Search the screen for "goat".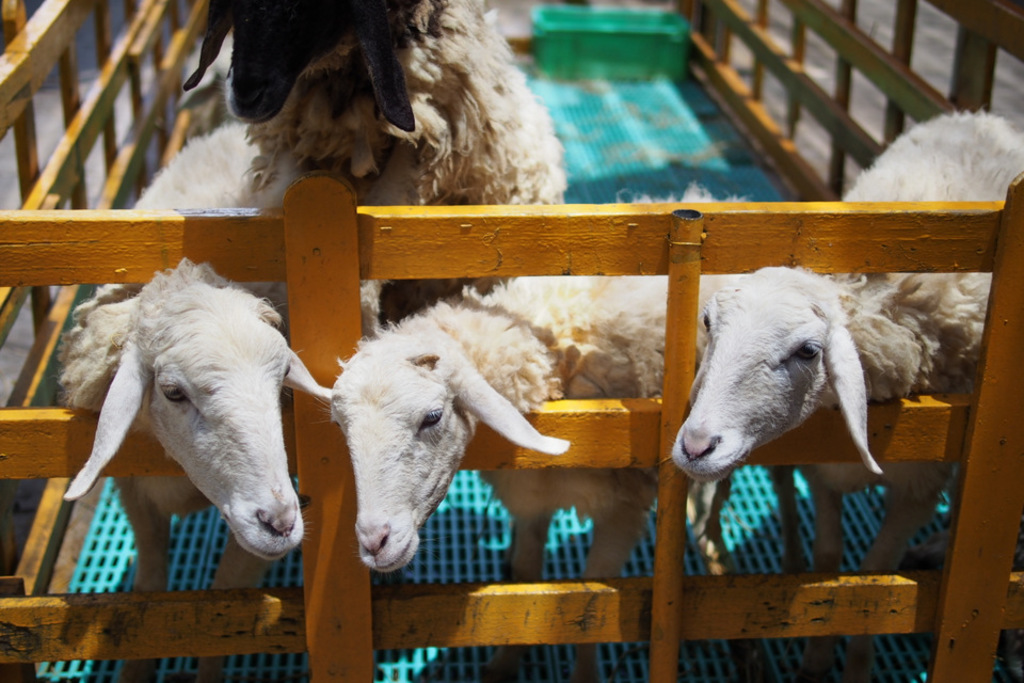
Found at crop(49, 116, 339, 682).
